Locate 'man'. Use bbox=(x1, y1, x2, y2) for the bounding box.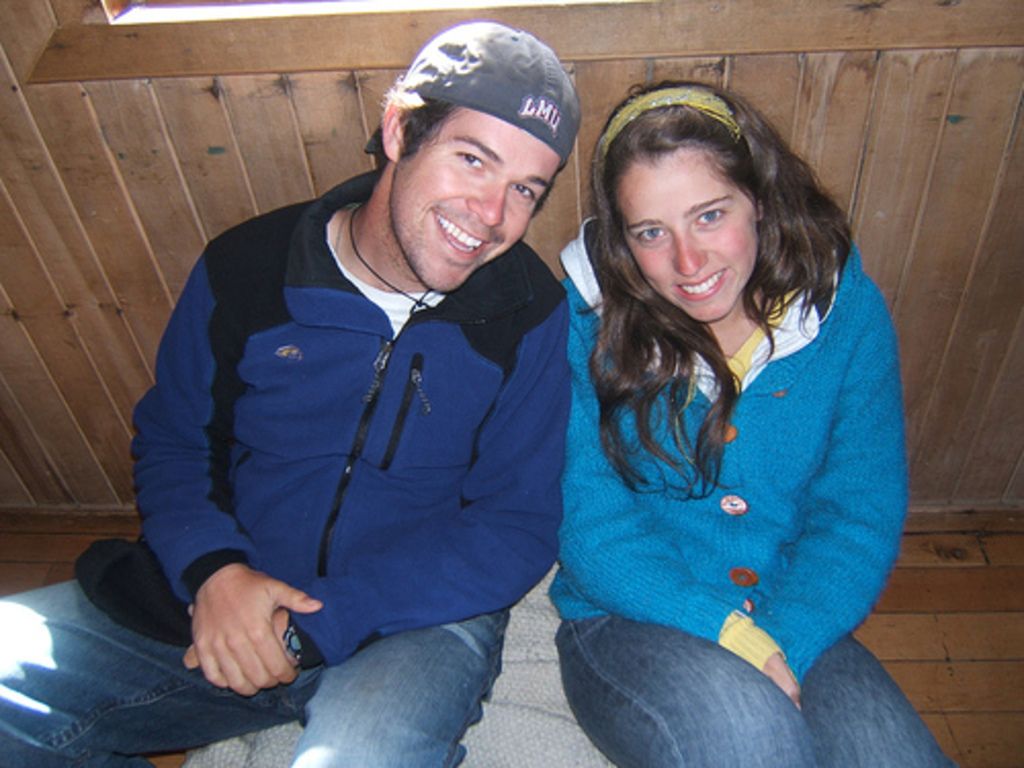
bbox=(117, 39, 633, 741).
